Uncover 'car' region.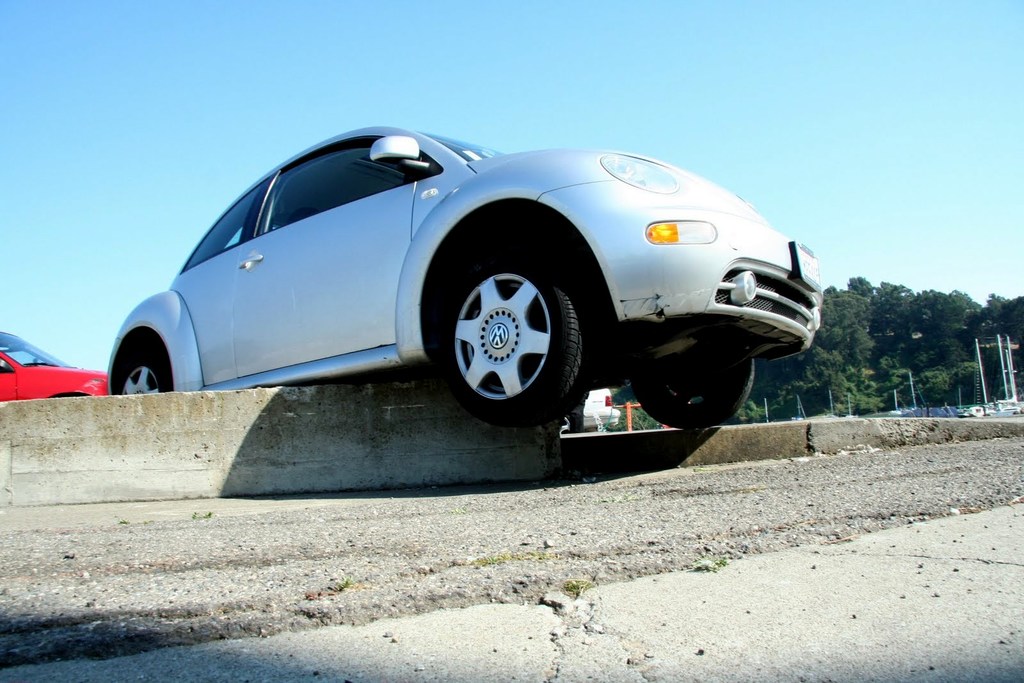
Uncovered: BBox(581, 387, 621, 428).
